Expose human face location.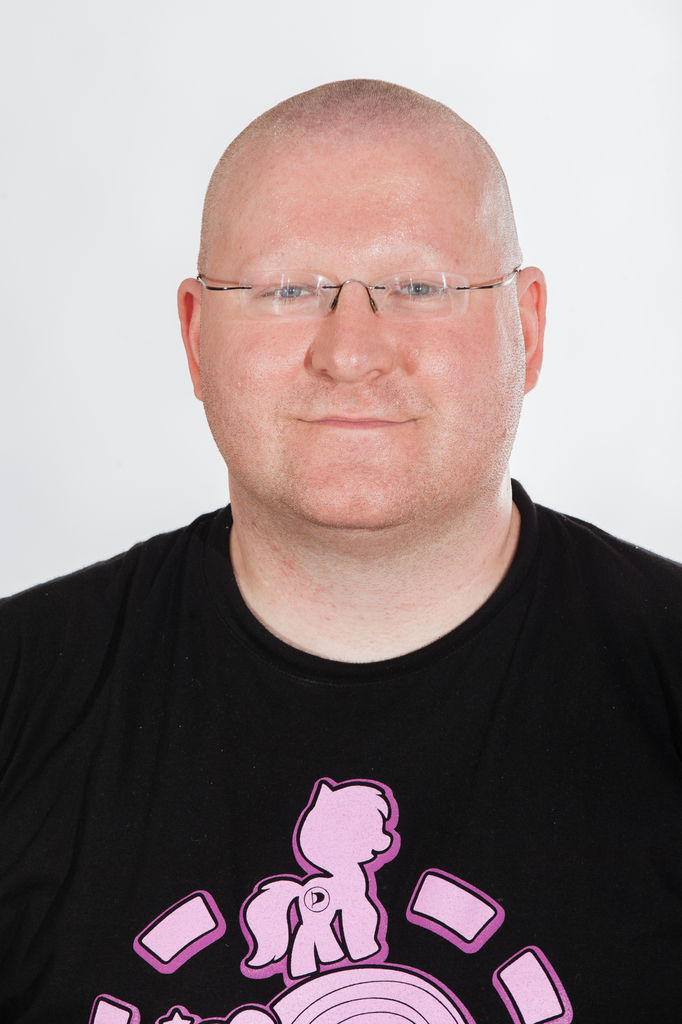
Exposed at (x1=195, y1=158, x2=526, y2=540).
